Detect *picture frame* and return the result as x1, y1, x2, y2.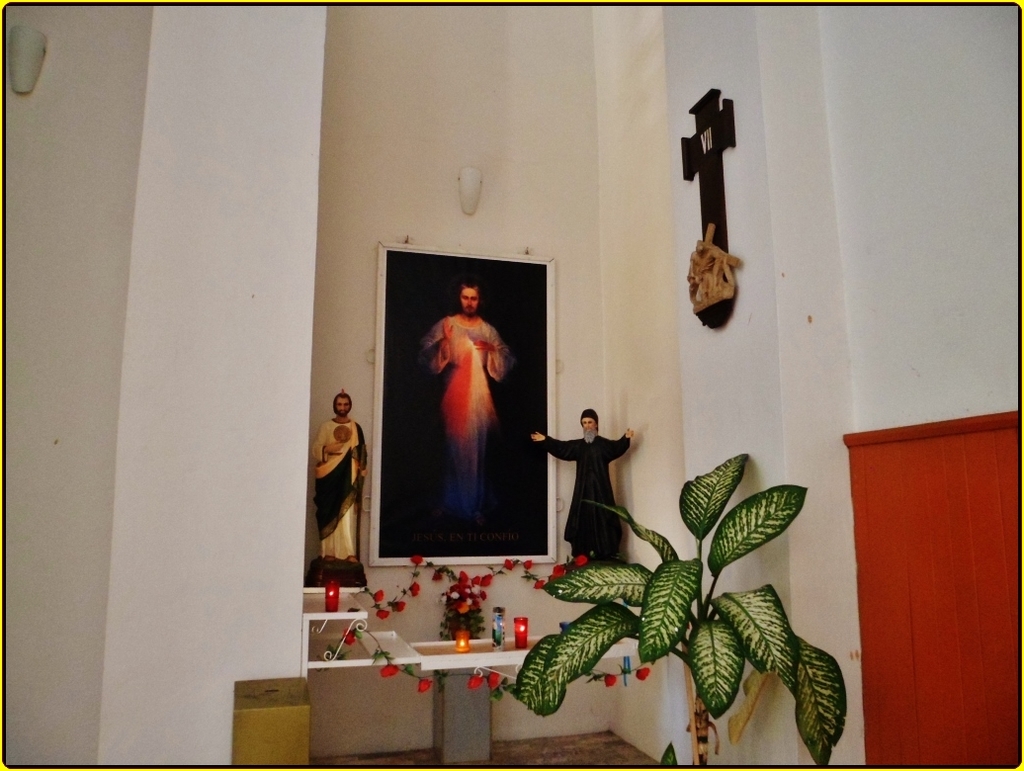
372, 242, 570, 566.
